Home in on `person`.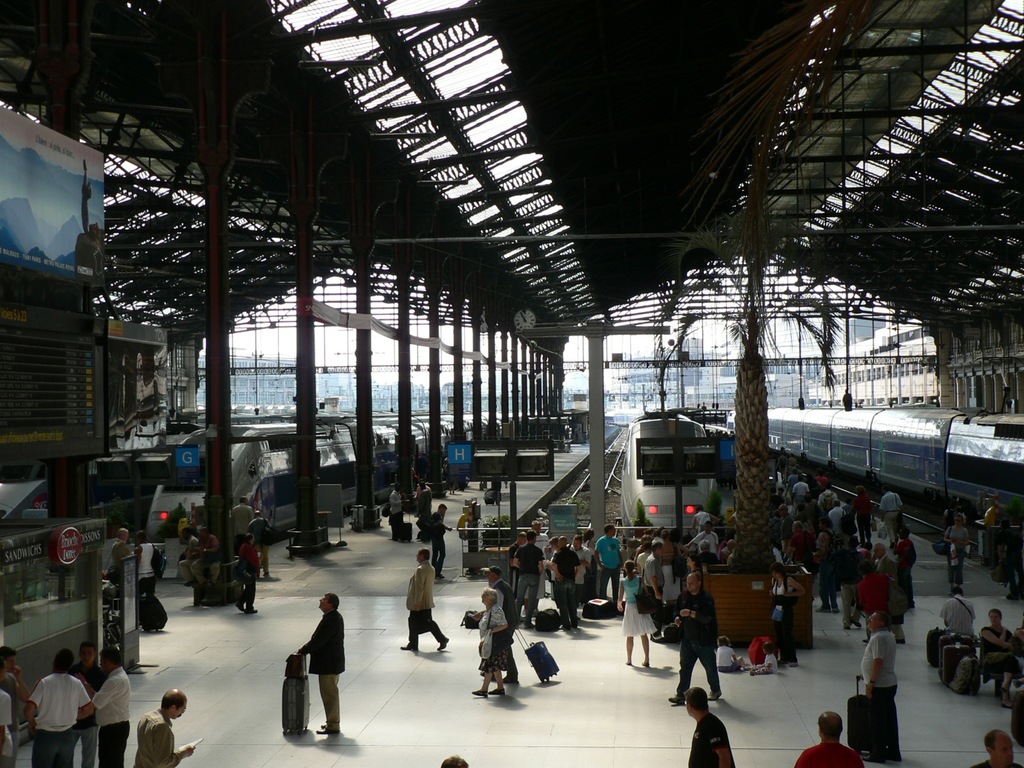
Homed in at region(981, 609, 1018, 705).
